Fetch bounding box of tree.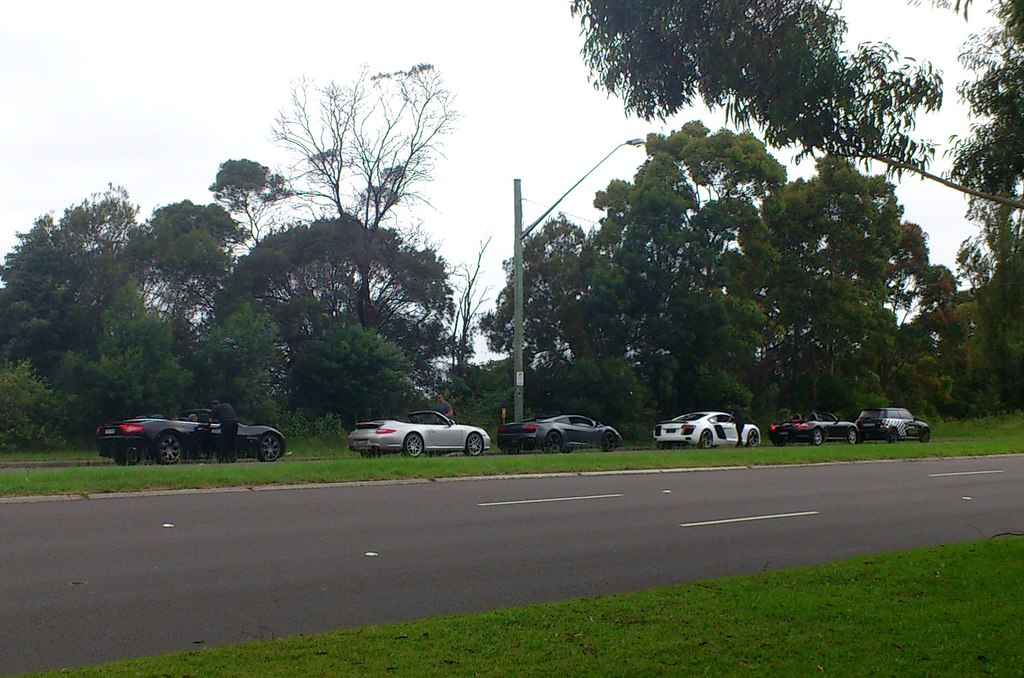
Bbox: 0, 179, 140, 383.
